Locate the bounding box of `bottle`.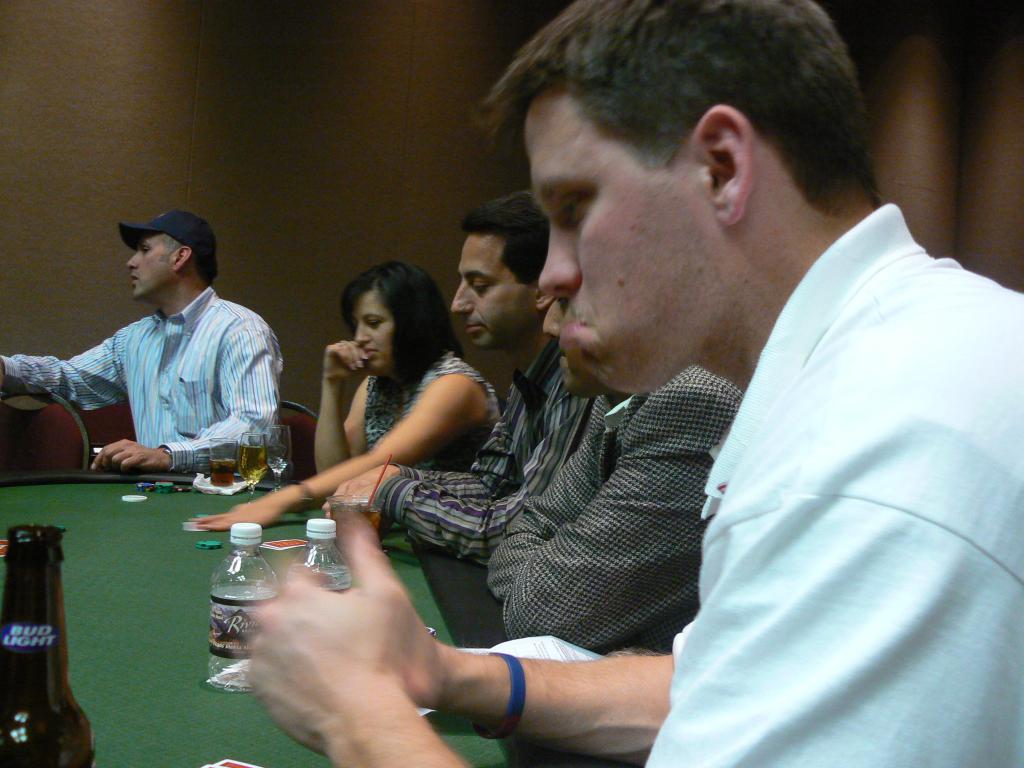
Bounding box: [x1=198, y1=547, x2=271, y2=671].
